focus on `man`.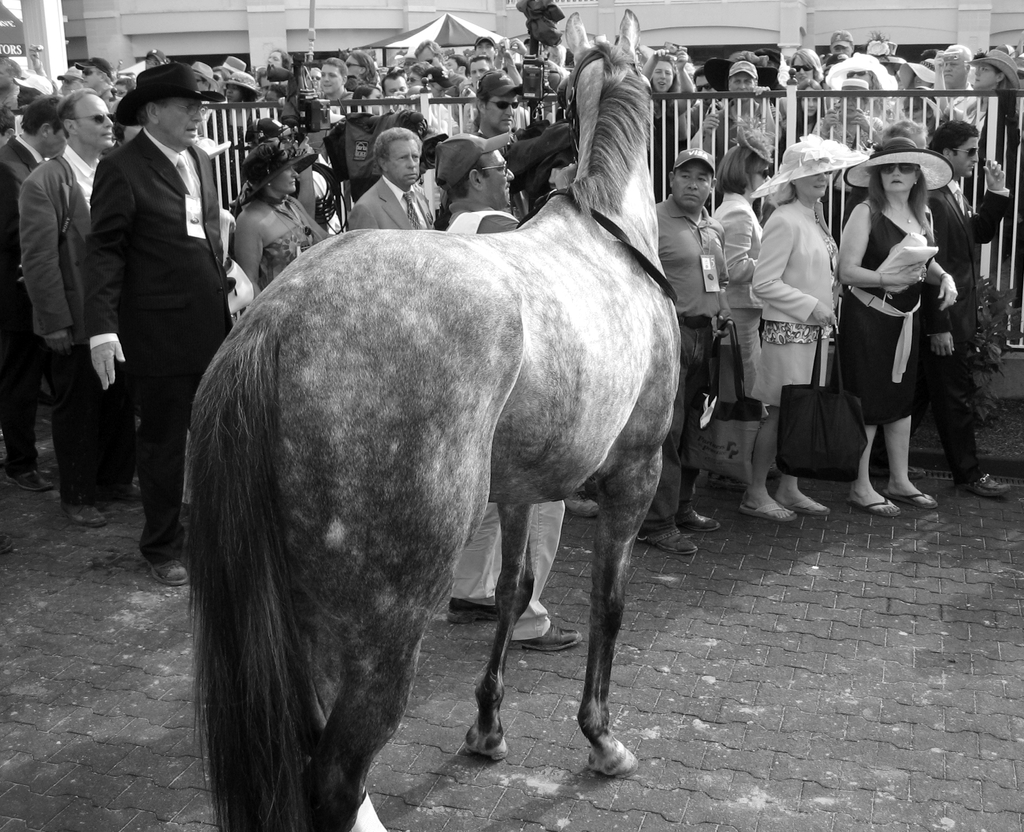
Focused at BBox(0, 56, 25, 94).
